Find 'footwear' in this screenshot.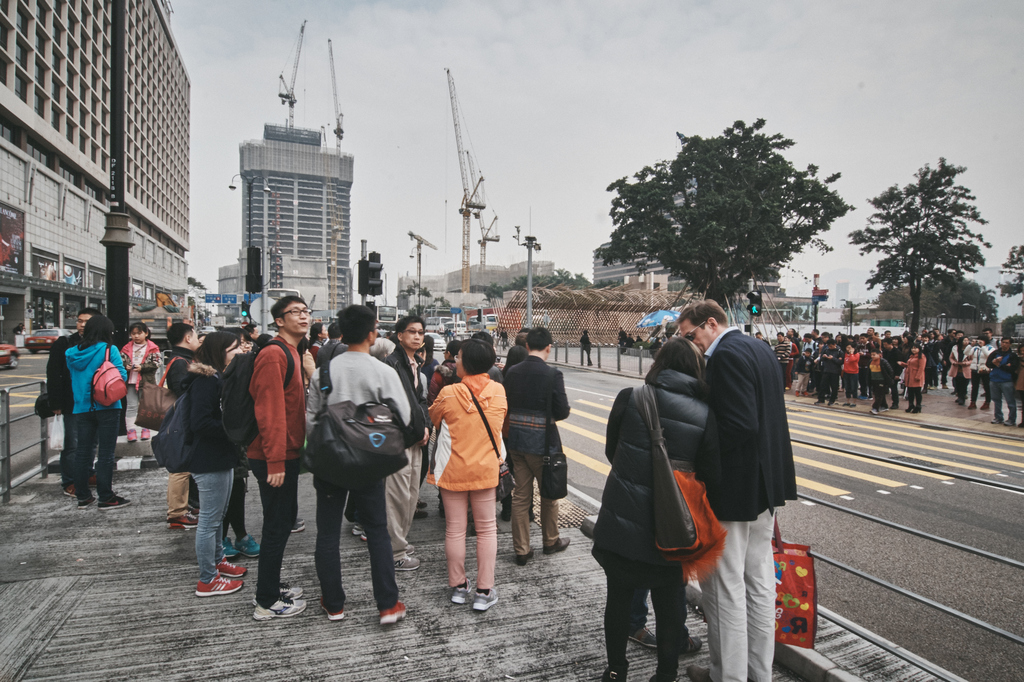
The bounding box for 'footwear' is (252, 581, 307, 622).
